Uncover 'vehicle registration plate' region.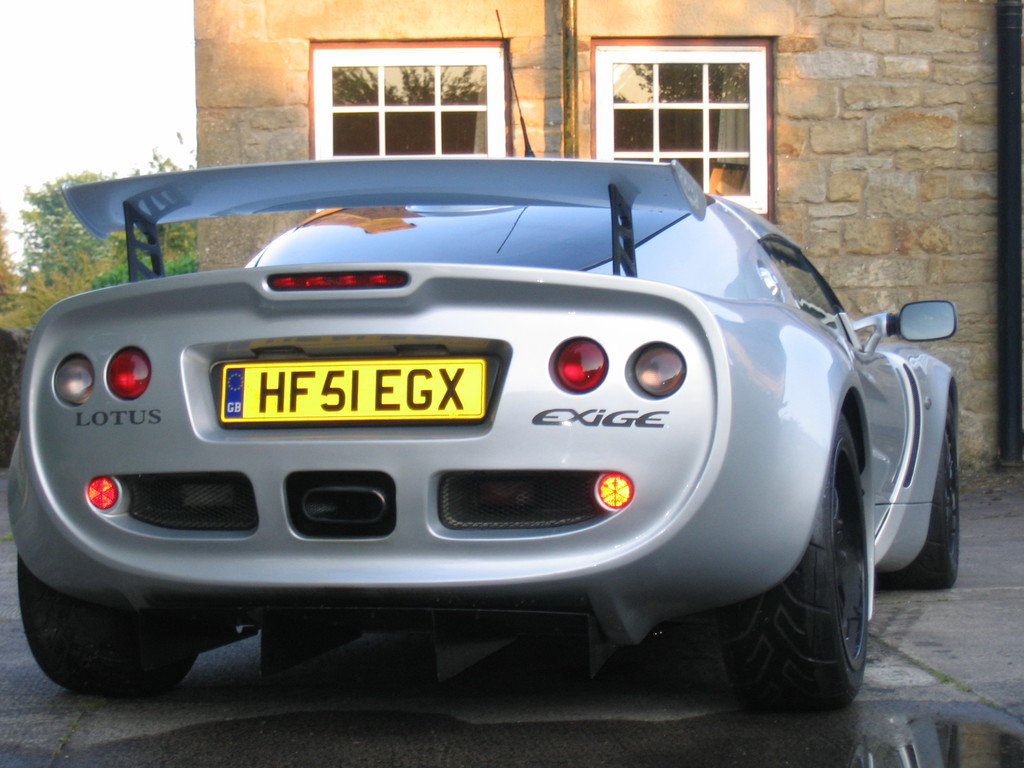
Uncovered: 173:296:552:544.
